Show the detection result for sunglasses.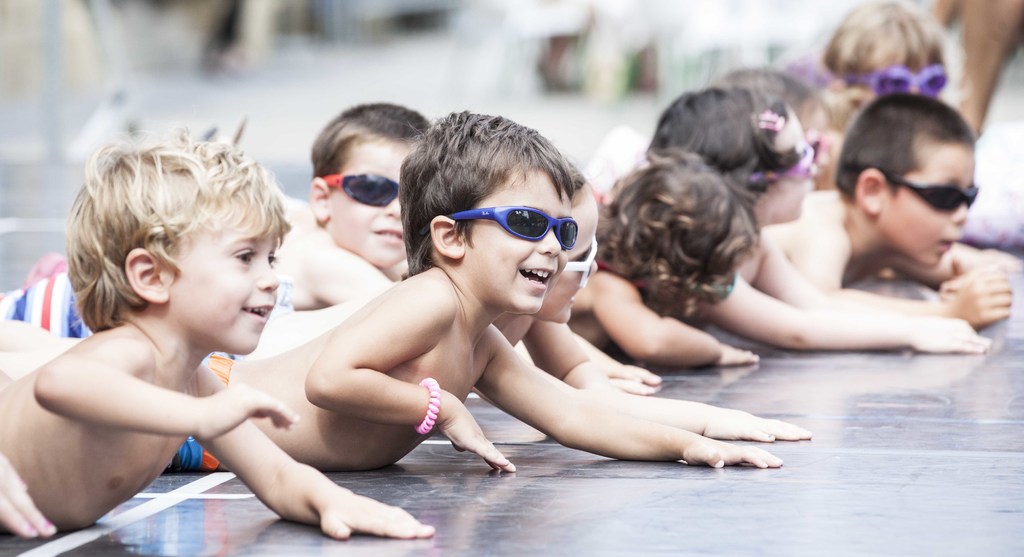
box=[321, 173, 400, 209].
